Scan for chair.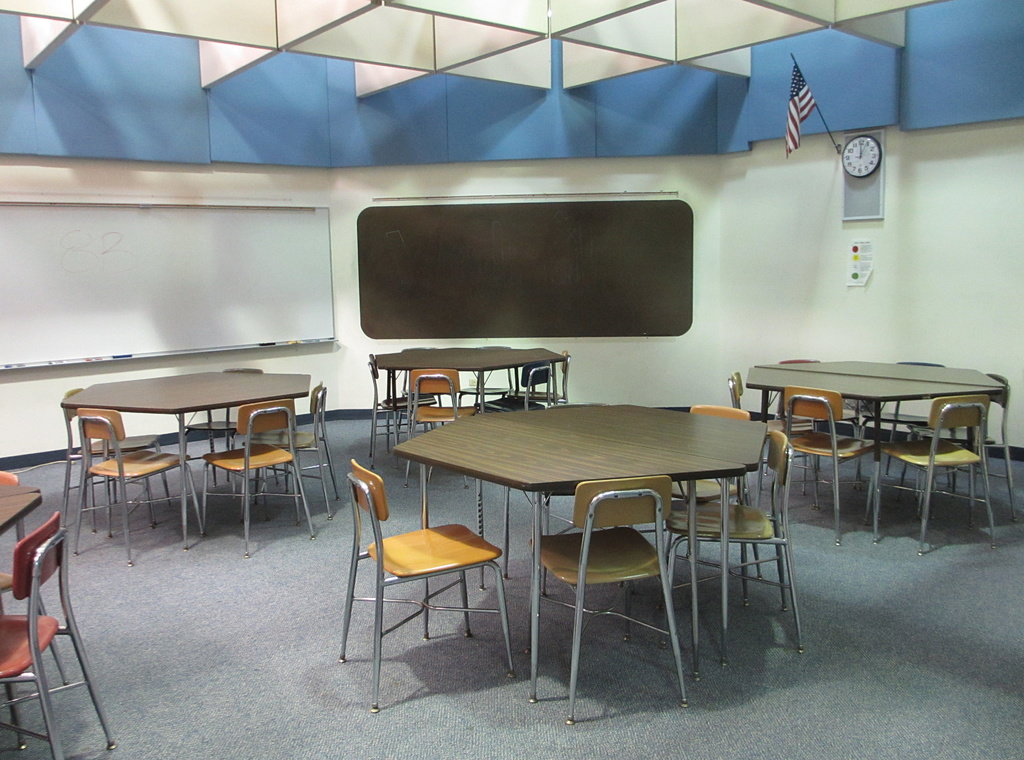
Scan result: box(399, 348, 442, 441).
